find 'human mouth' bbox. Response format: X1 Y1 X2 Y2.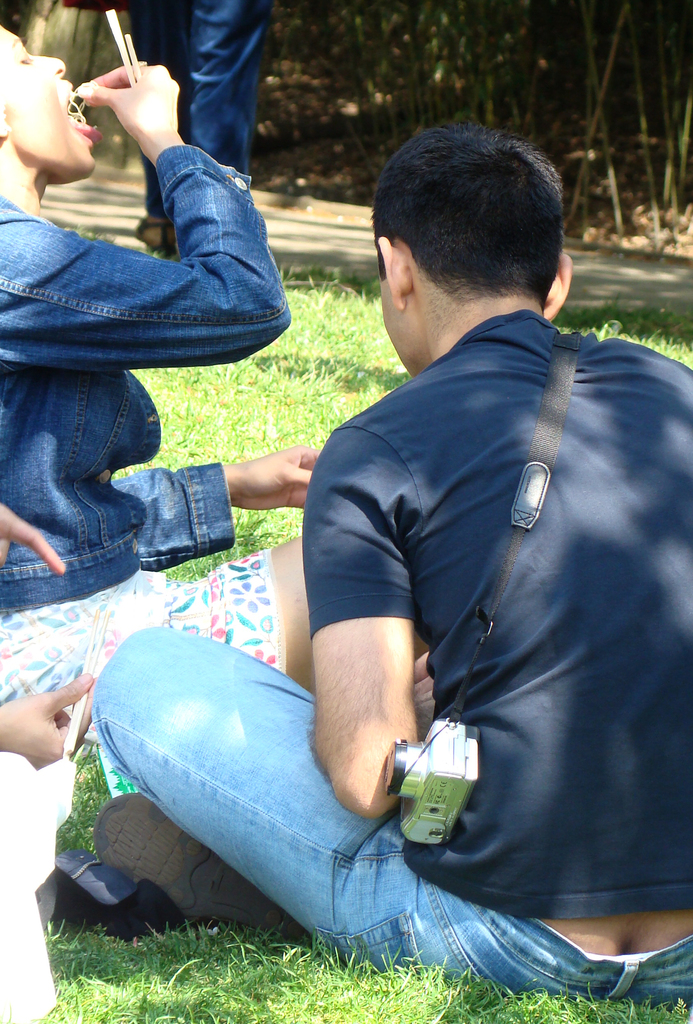
62 77 90 143.
